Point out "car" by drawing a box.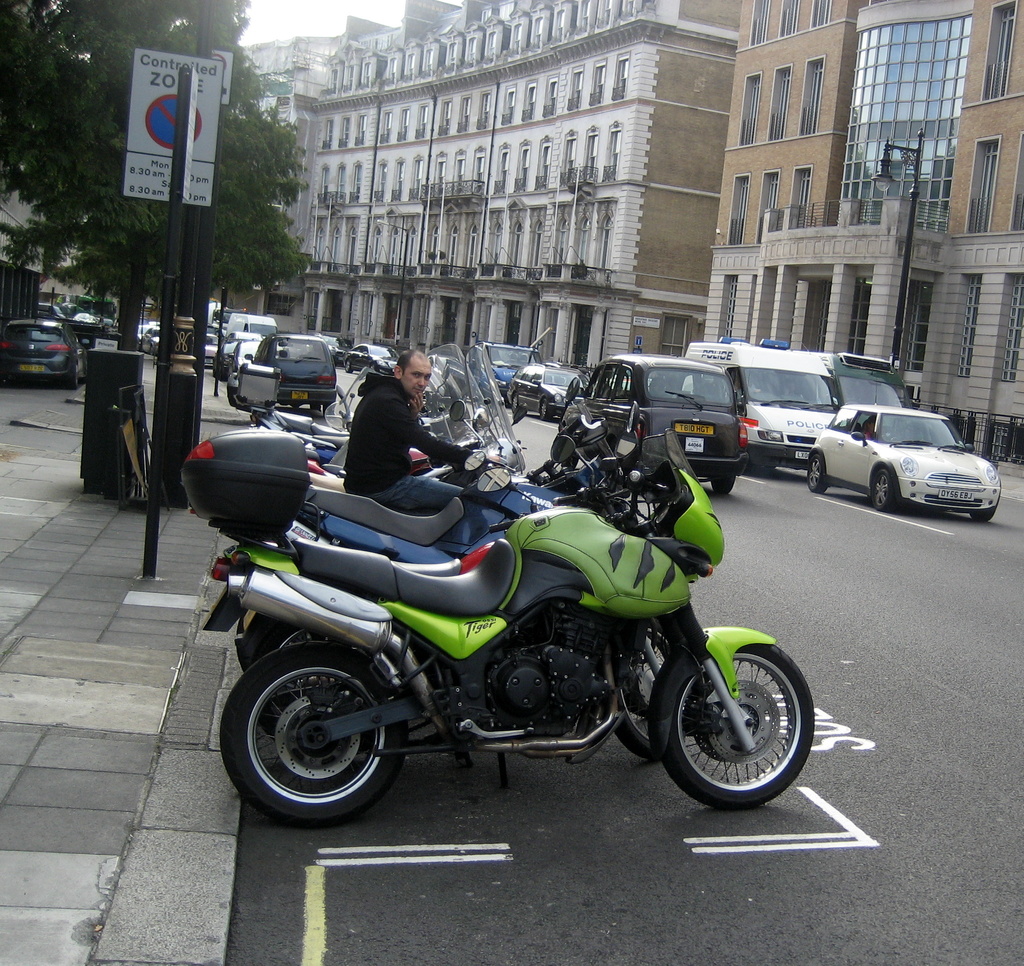
bbox(506, 364, 594, 419).
